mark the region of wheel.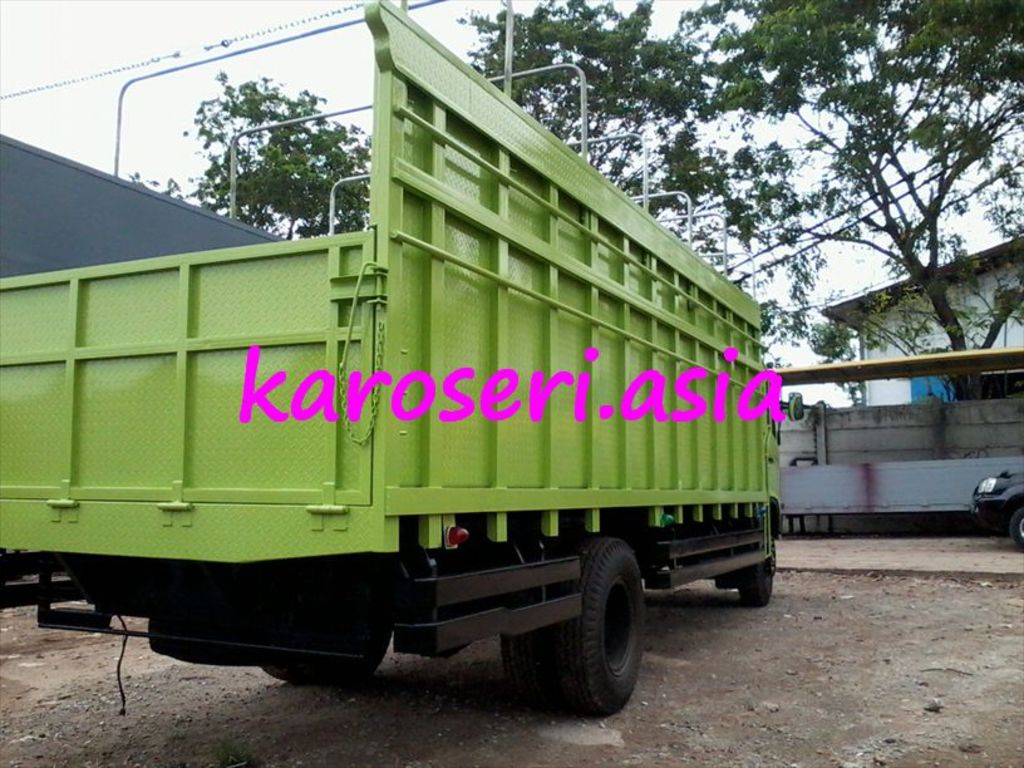
Region: crop(743, 536, 788, 607).
